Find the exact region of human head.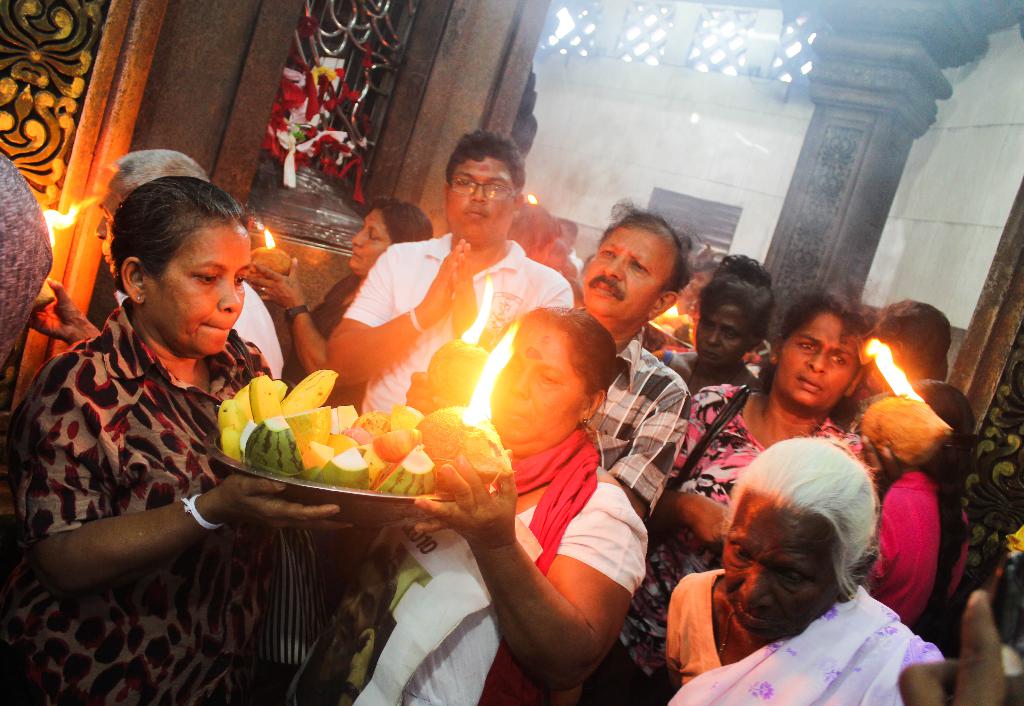
Exact region: [x1=692, y1=280, x2=767, y2=372].
